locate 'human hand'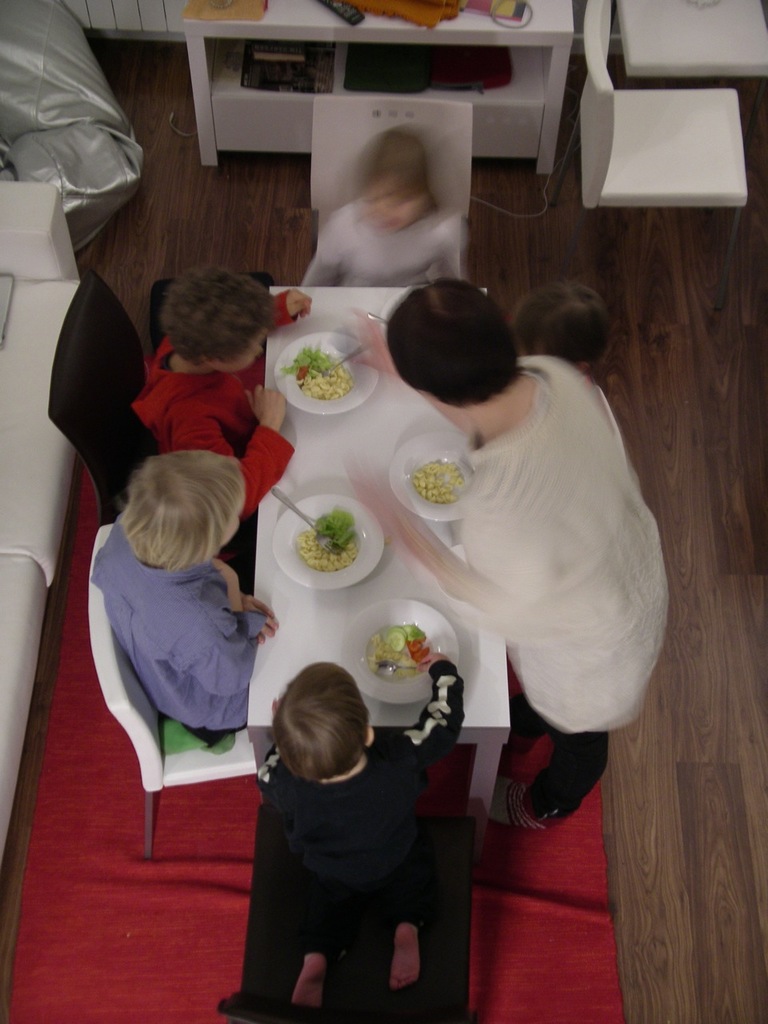
detection(335, 301, 395, 378)
